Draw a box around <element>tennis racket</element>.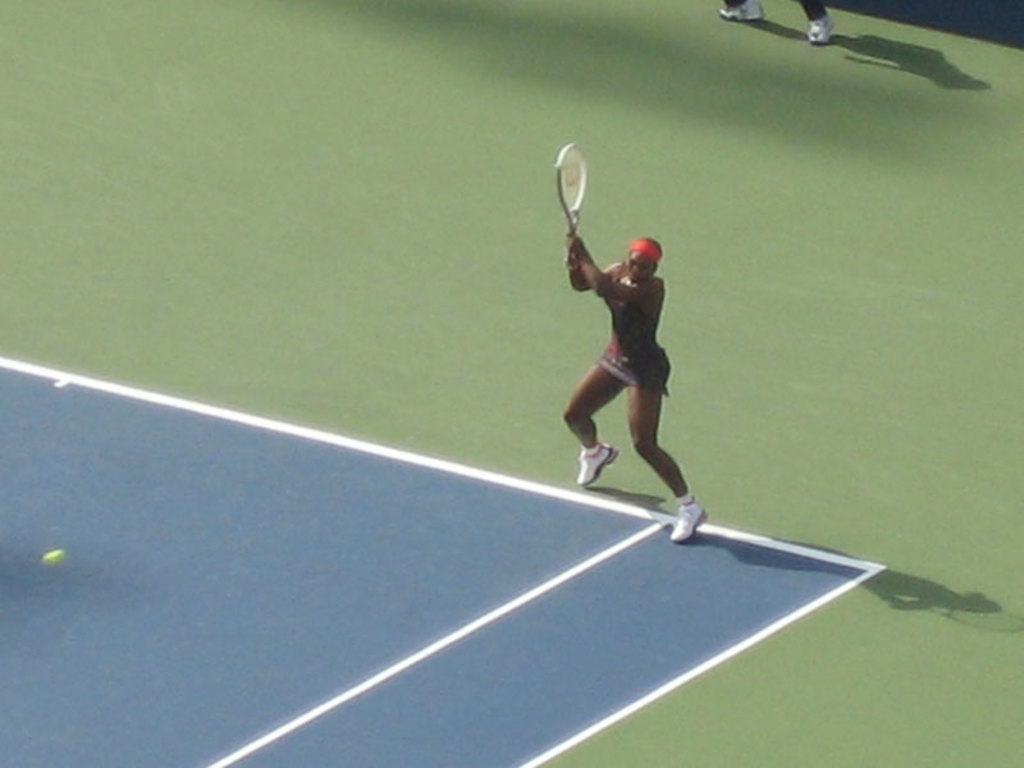
<bbox>553, 143, 589, 270</bbox>.
